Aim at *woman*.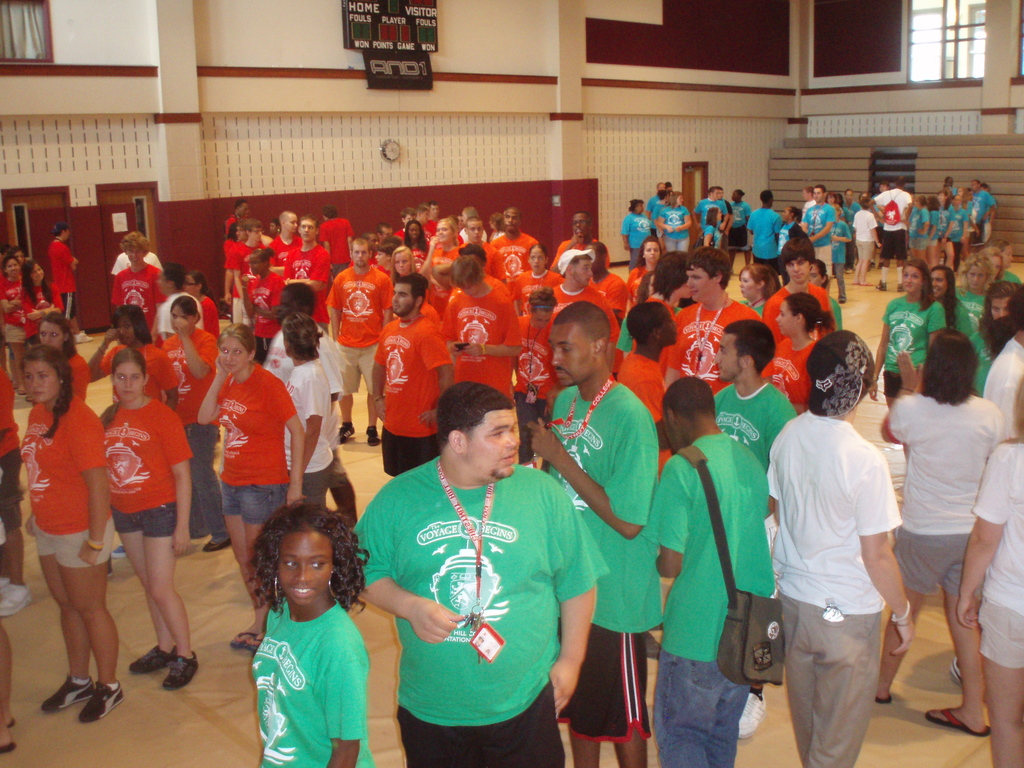
Aimed at [157,296,223,558].
